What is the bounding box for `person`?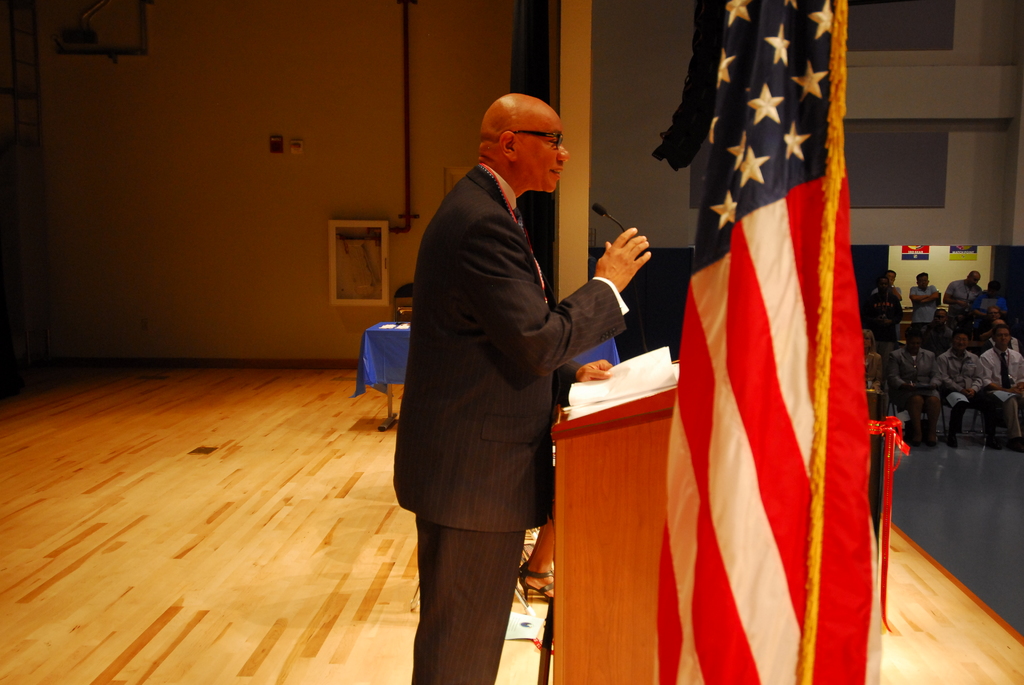
<bbox>931, 332, 998, 447</bbox>.
